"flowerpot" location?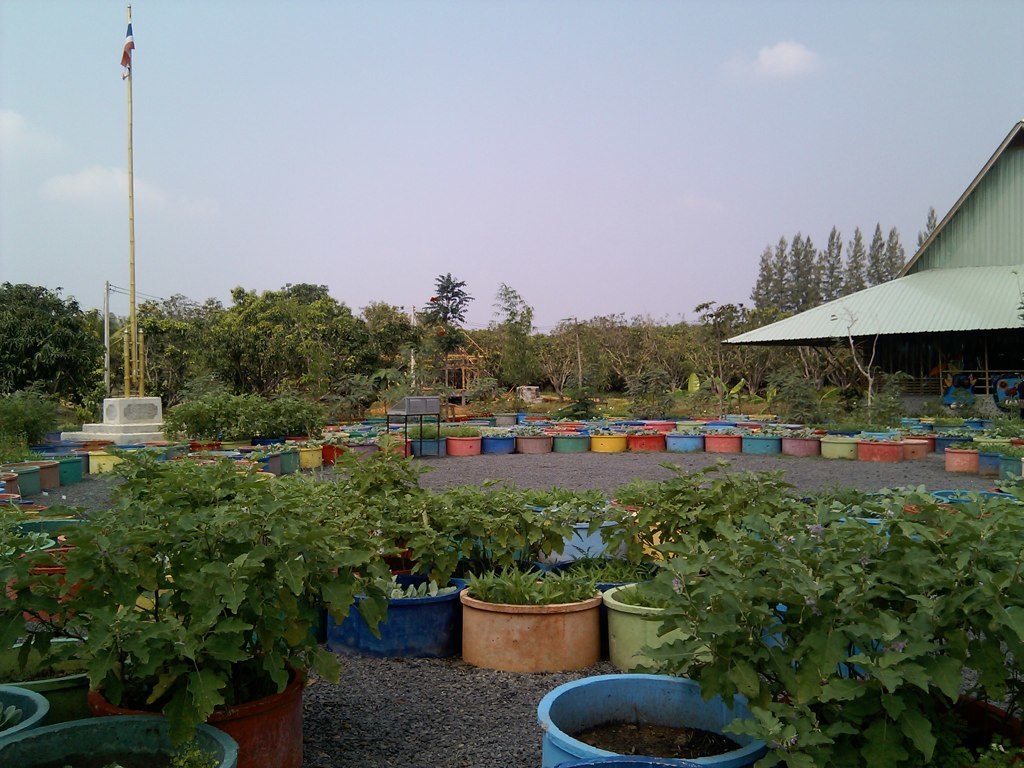
821 438 858 459
